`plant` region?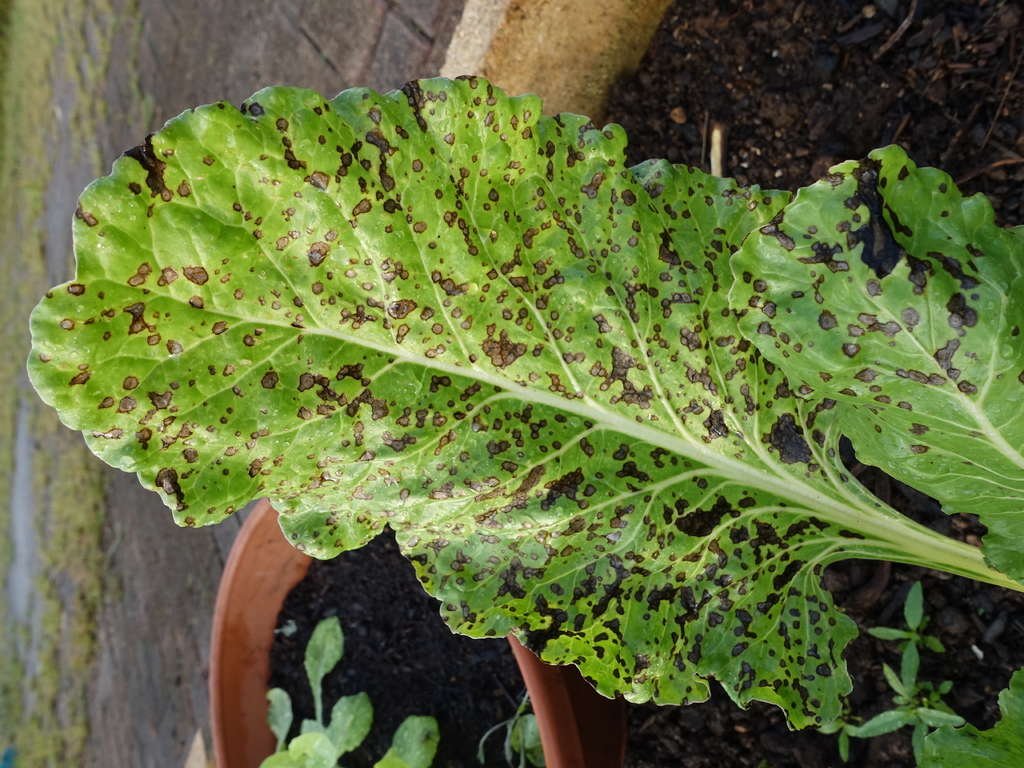
[863,582,943,703]
